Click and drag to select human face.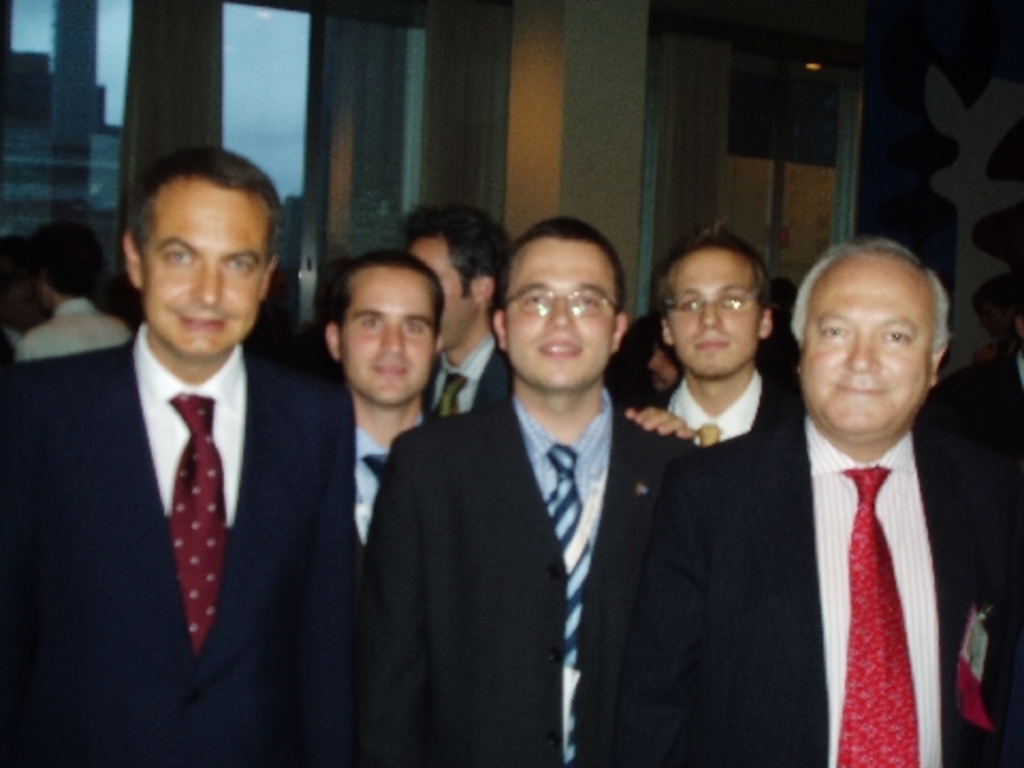
Selection: (x1=335, y1=271, x2=435, y2=399).
